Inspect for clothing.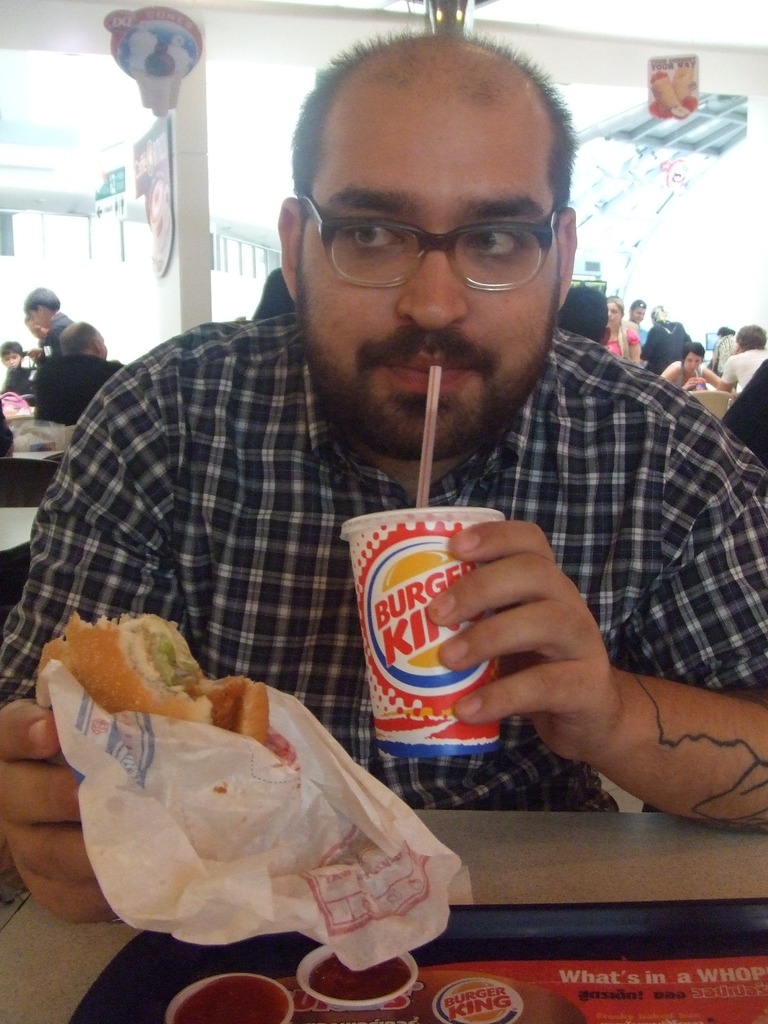
Inspection: bbox=[667, 358, 705, 390].
